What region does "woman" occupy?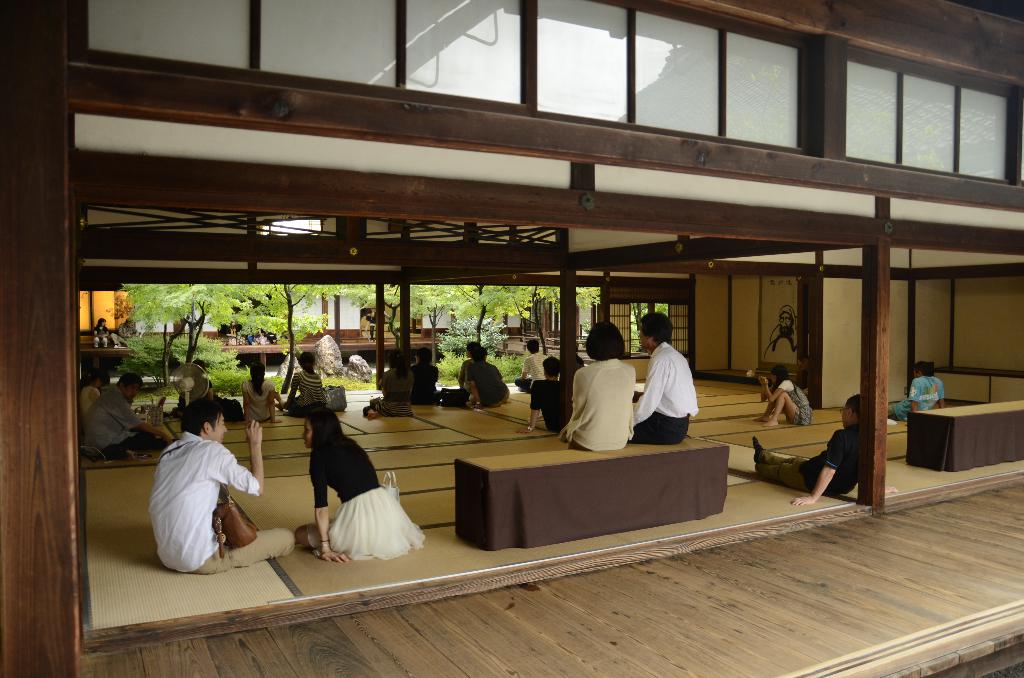
{"left": 756, "top": 369, "right": 813, "bottom": 427}.
